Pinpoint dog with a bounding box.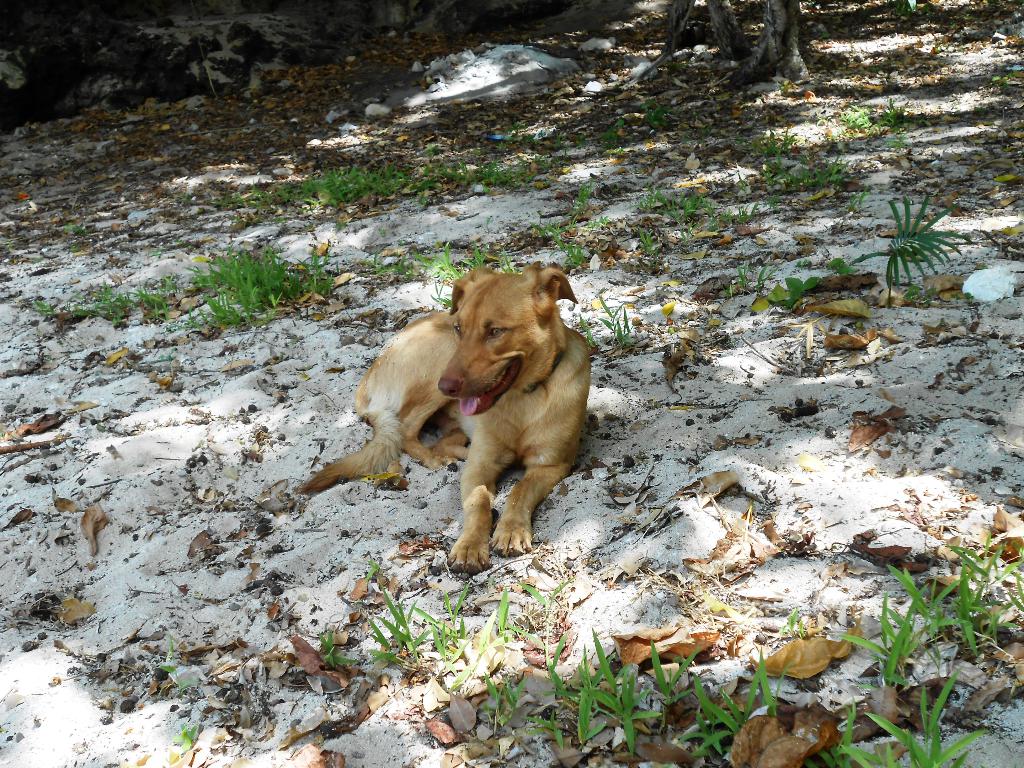
x1=295, y1=261, x2=591, y2=576.
